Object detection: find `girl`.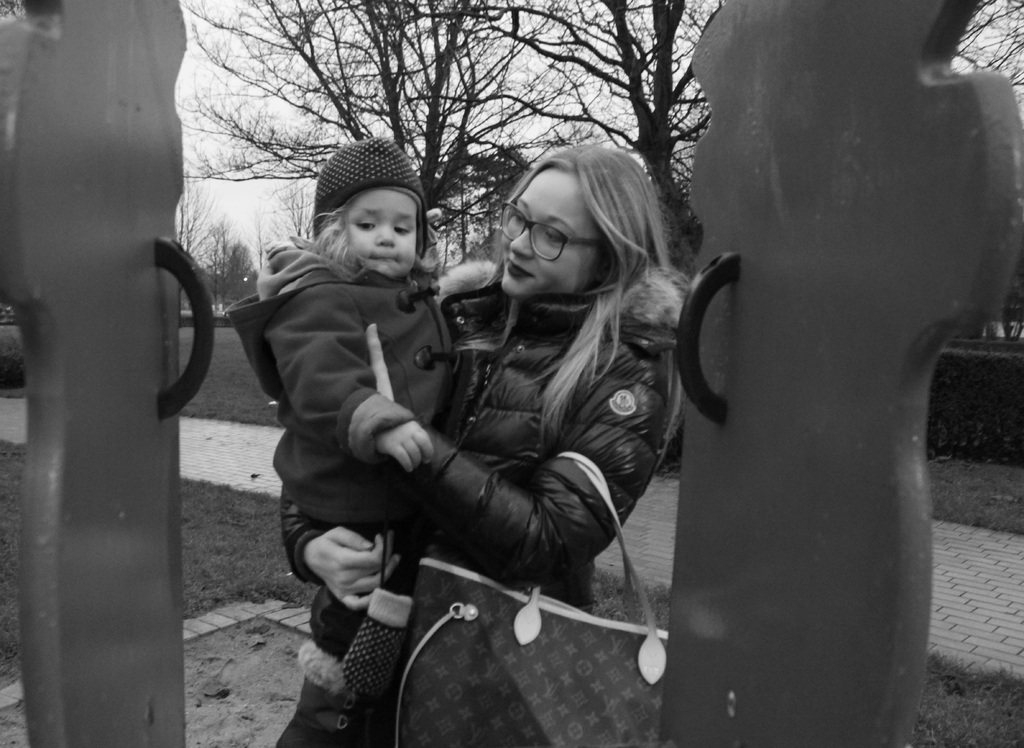
<box>224,138,461,747</box>.
